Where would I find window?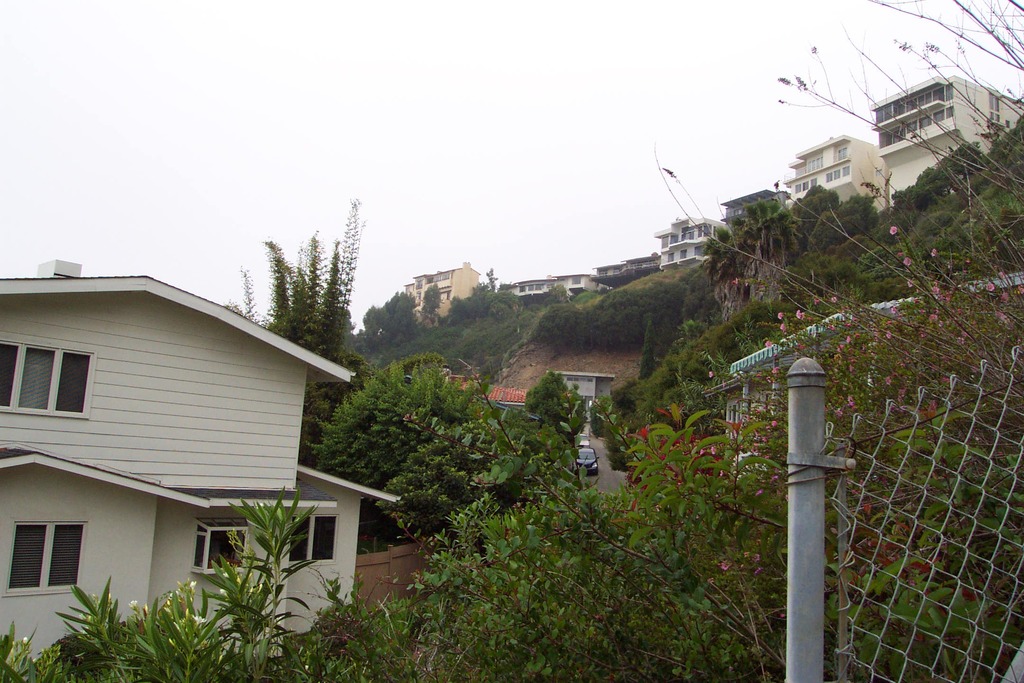
At box(0, 342, 97, 418).
